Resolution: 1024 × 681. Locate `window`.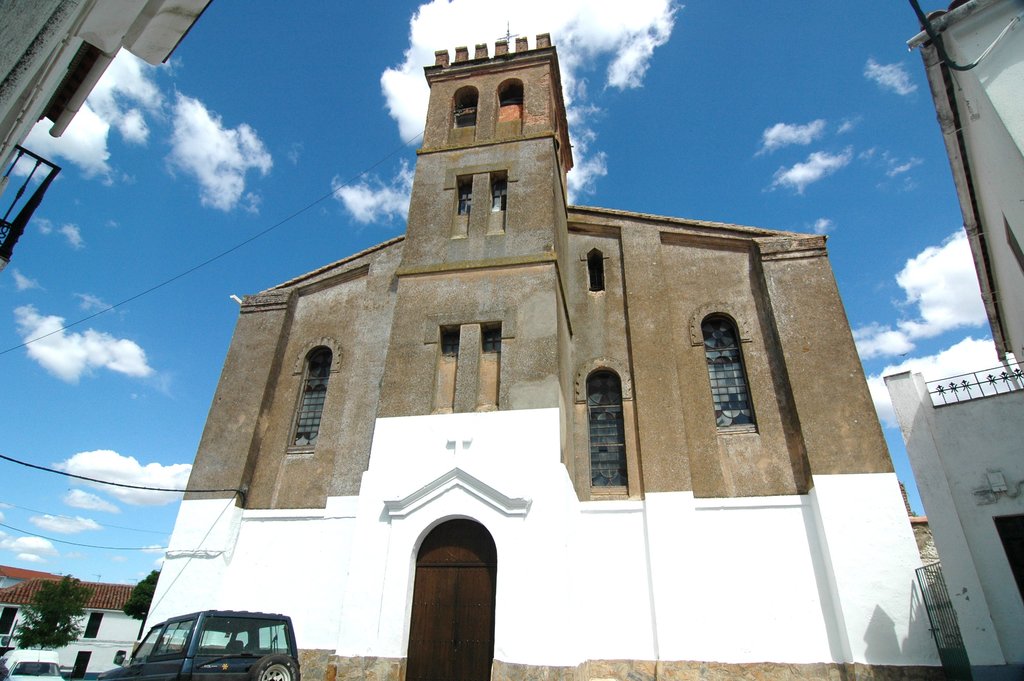
crop(573, 367, 628, 501).
